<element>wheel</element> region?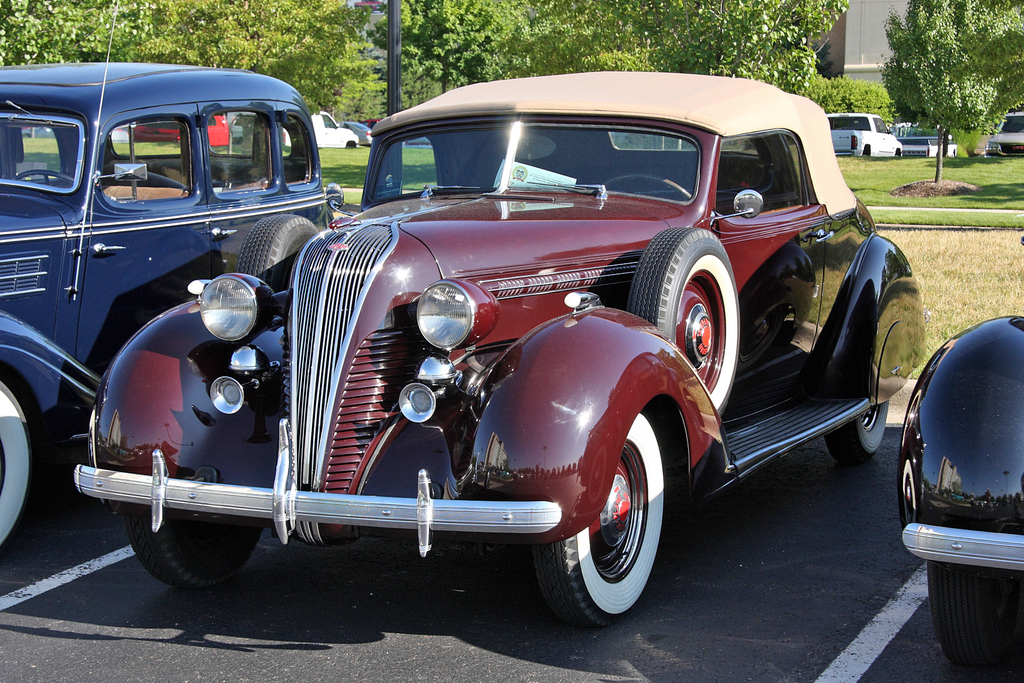
[left=604, top=173, right=693, bottom=197]
